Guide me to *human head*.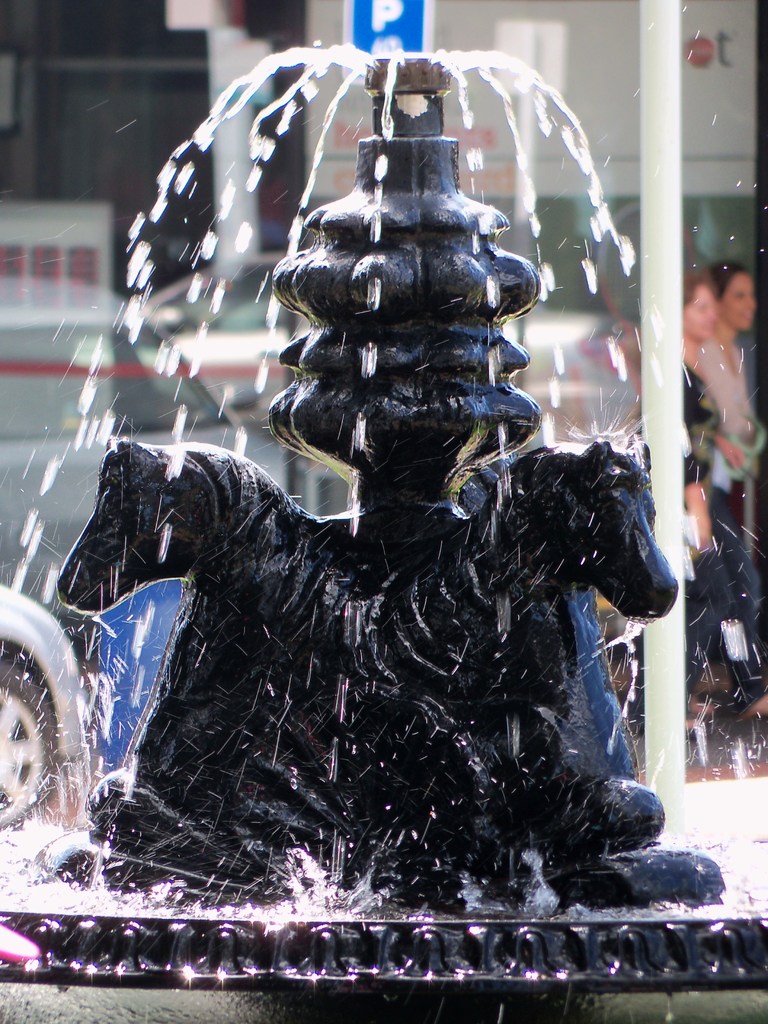
Guidance: <bbox>672, 268, 719, 345</bbox>.
